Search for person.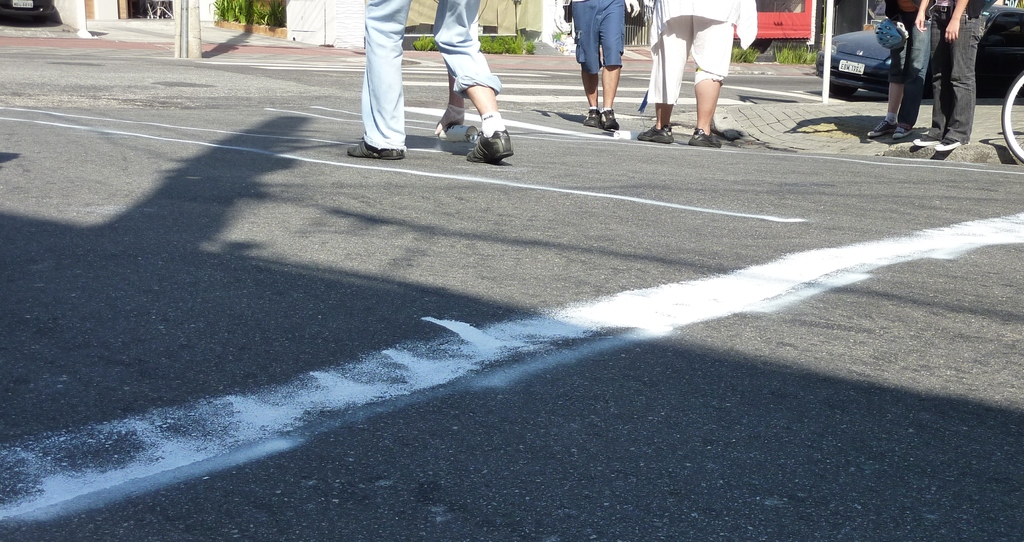
Found at box=[864, 0, 934, 142].
